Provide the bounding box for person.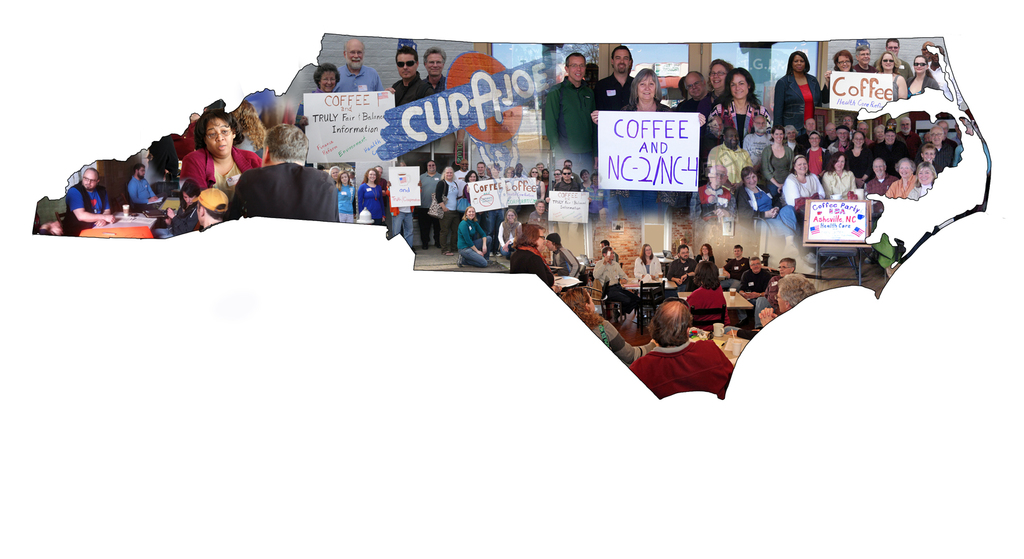
(758, 273, 817, 326).
